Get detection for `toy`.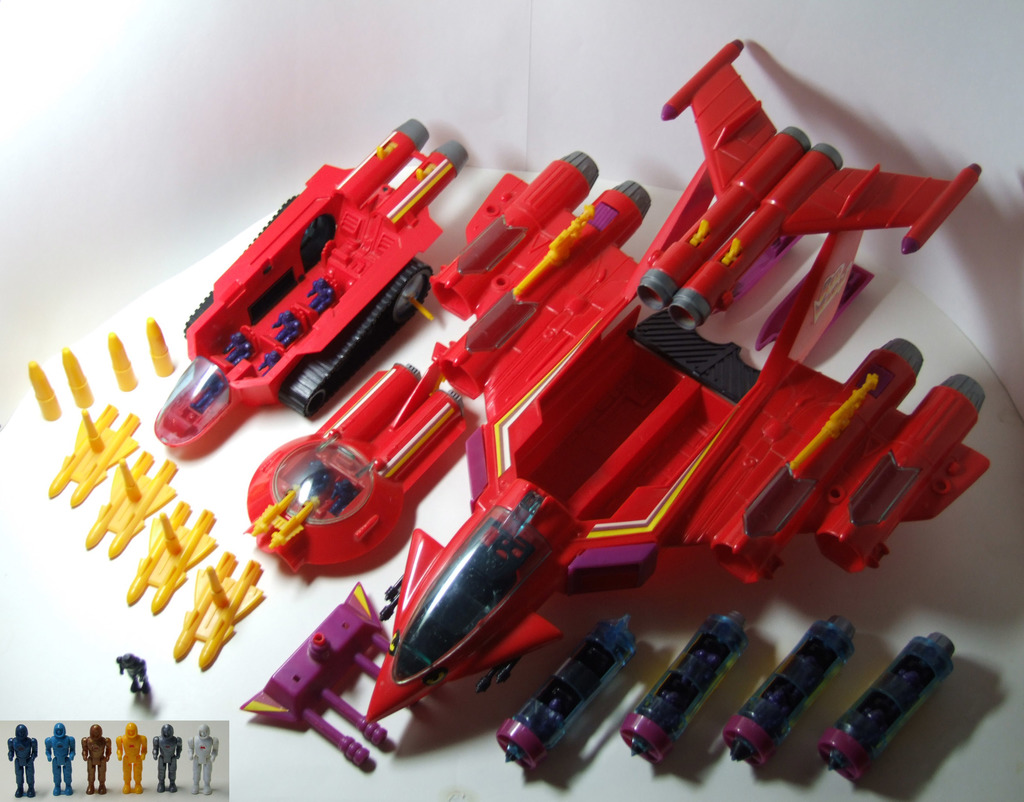
Detection: <box>241,359,466,573</box>.
